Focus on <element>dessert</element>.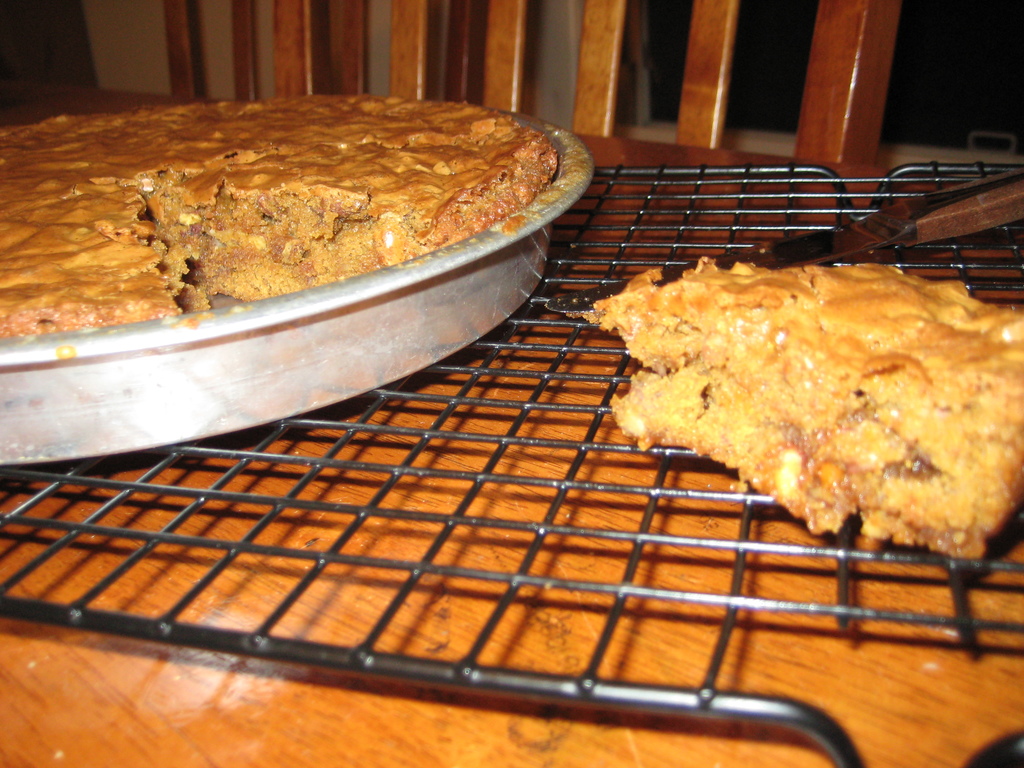
Focused at [0,92,561,339].
